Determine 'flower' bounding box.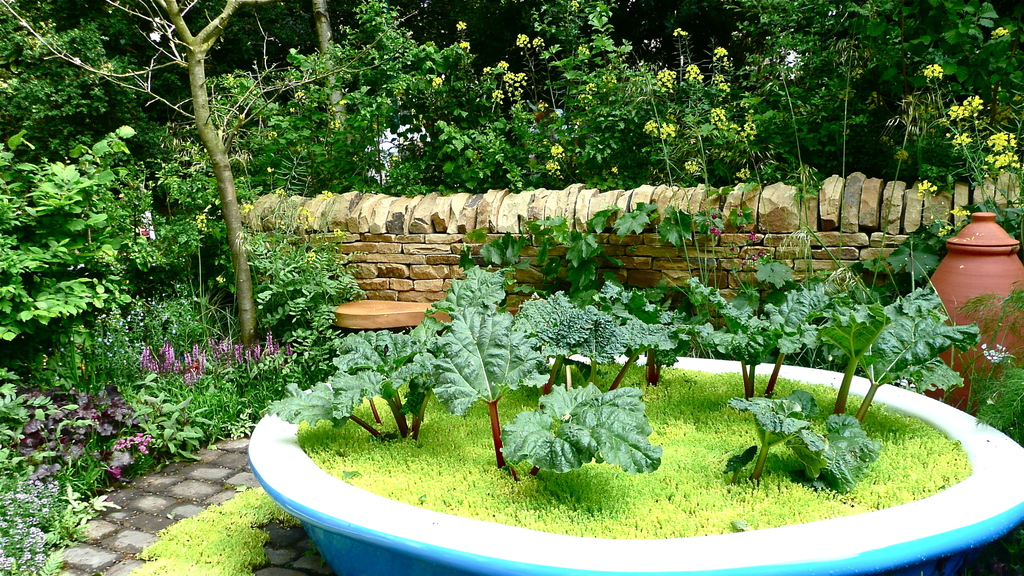
Determined: Rect(195, 216, 207, 232).
